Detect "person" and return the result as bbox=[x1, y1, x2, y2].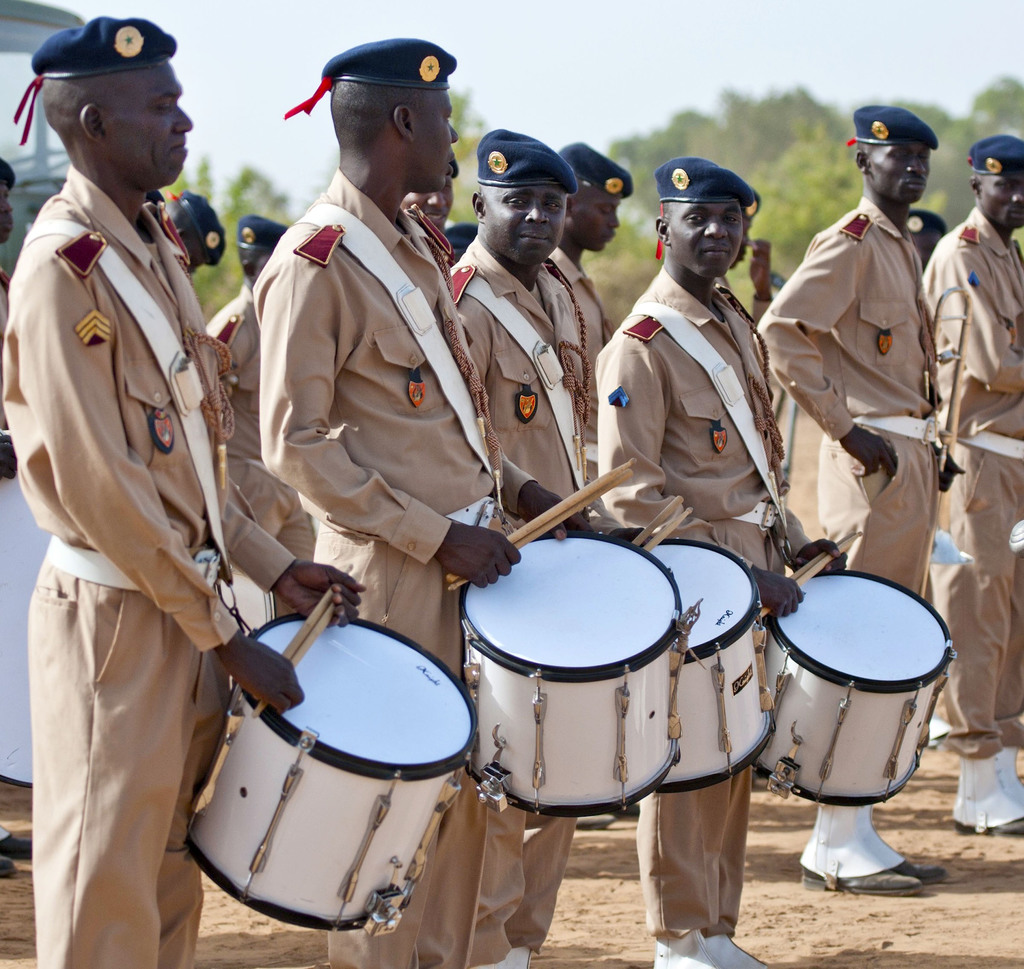
bbox=[916, 129, 1023, 838].
